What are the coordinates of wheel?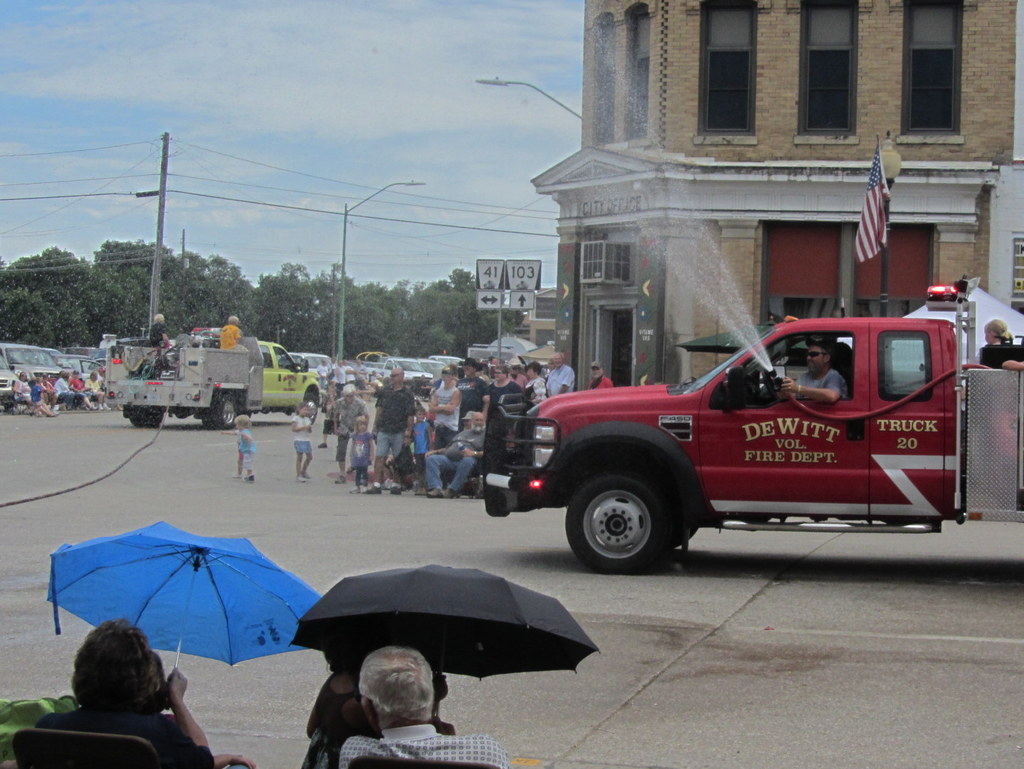
x1=571 y1=471 x2=678 y2=578.
